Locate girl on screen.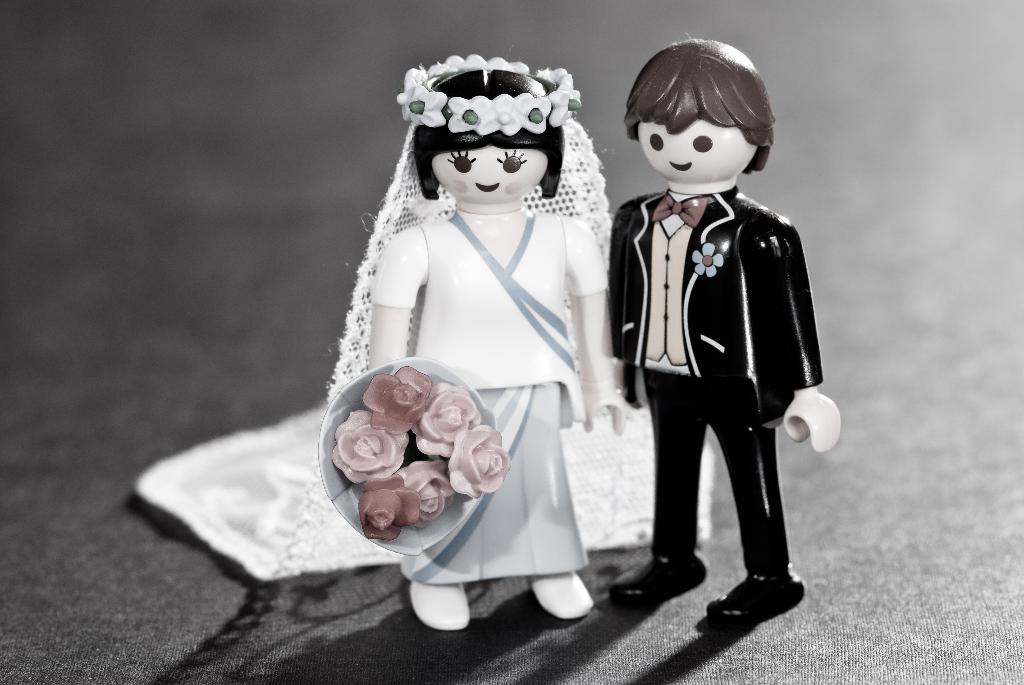
On screen at Rect(137, 50, 716, 635).
